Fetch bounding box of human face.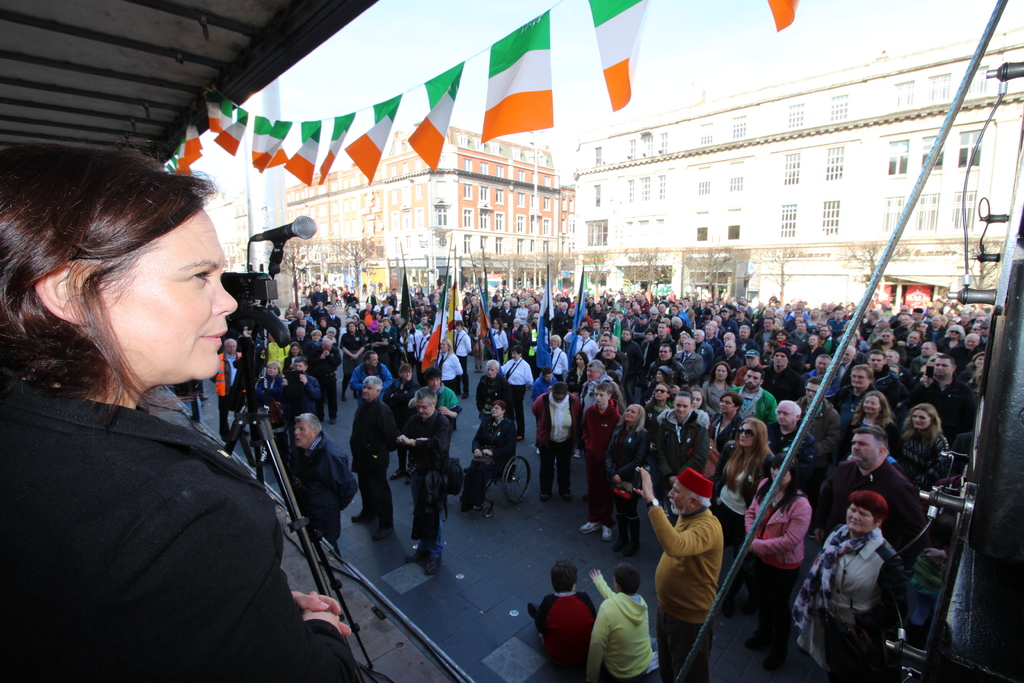
Bbox: rect(776, 404, 795, 426).
